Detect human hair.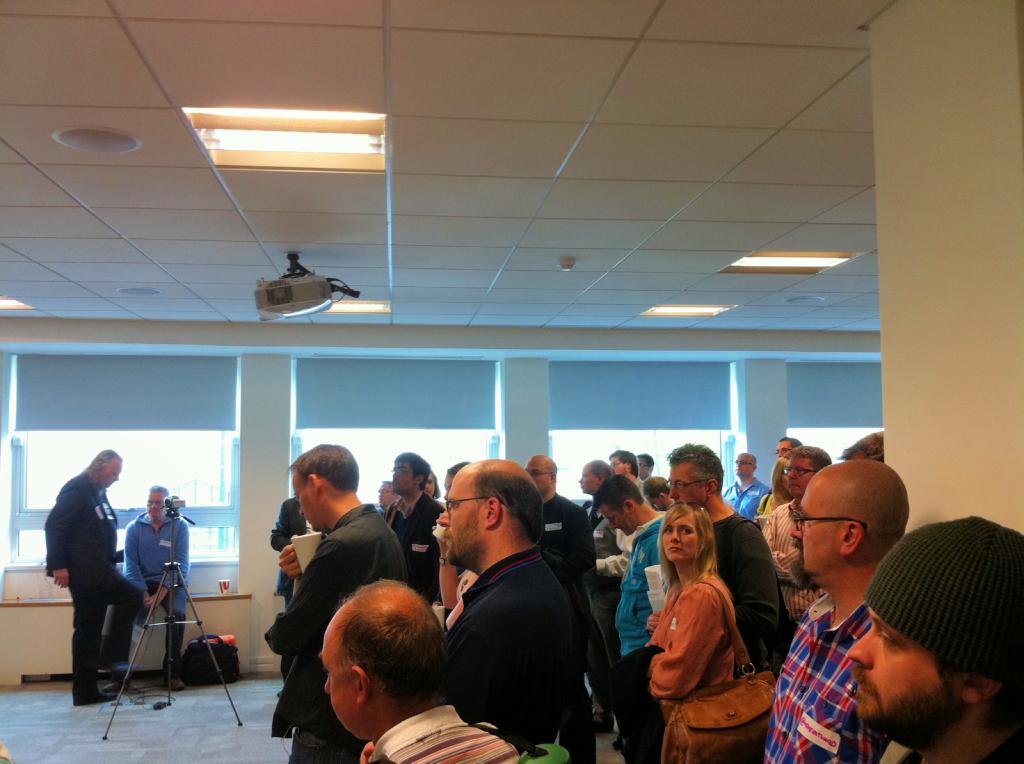
Detected at <bbox>928, 660, 966, 680</bbox>.
